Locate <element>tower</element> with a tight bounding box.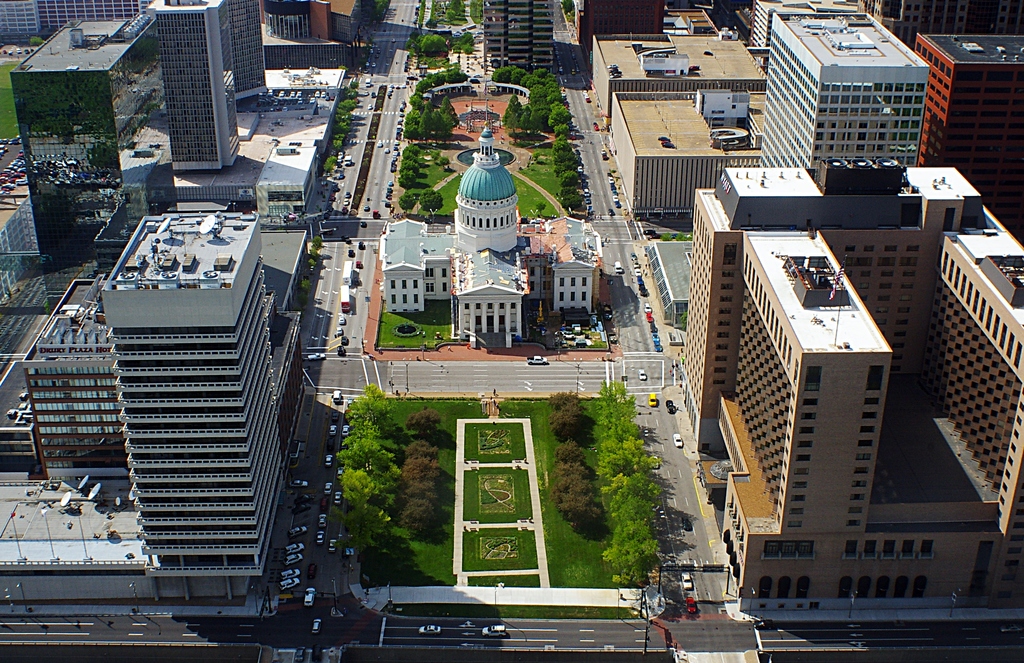
BBox(445, 115, 522, 268).
